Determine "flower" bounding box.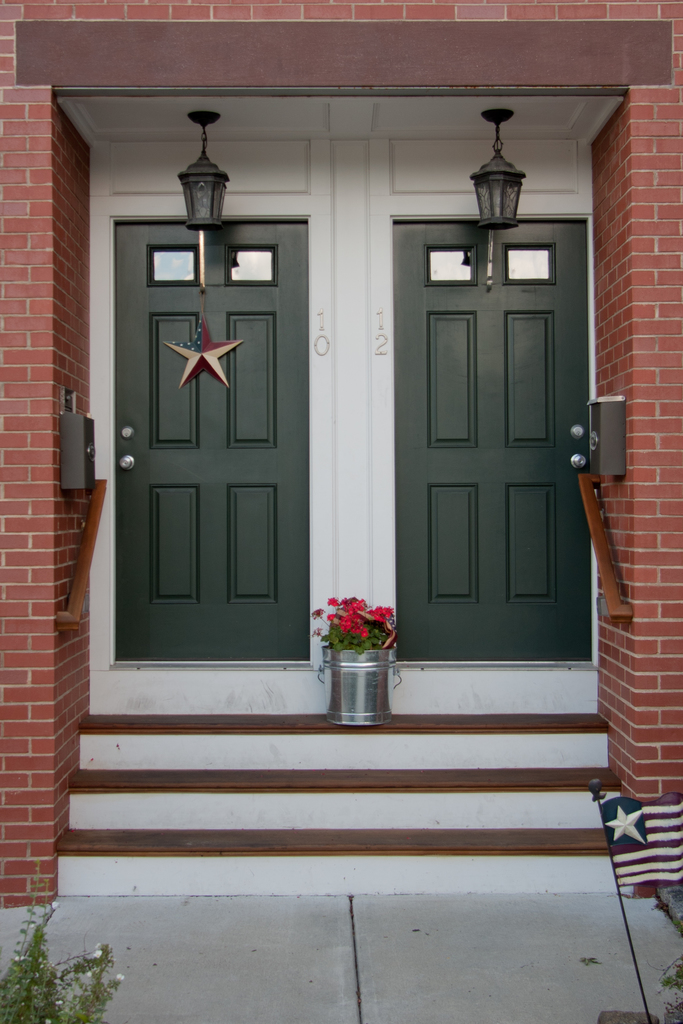
Determined: 329/595/337/607.
